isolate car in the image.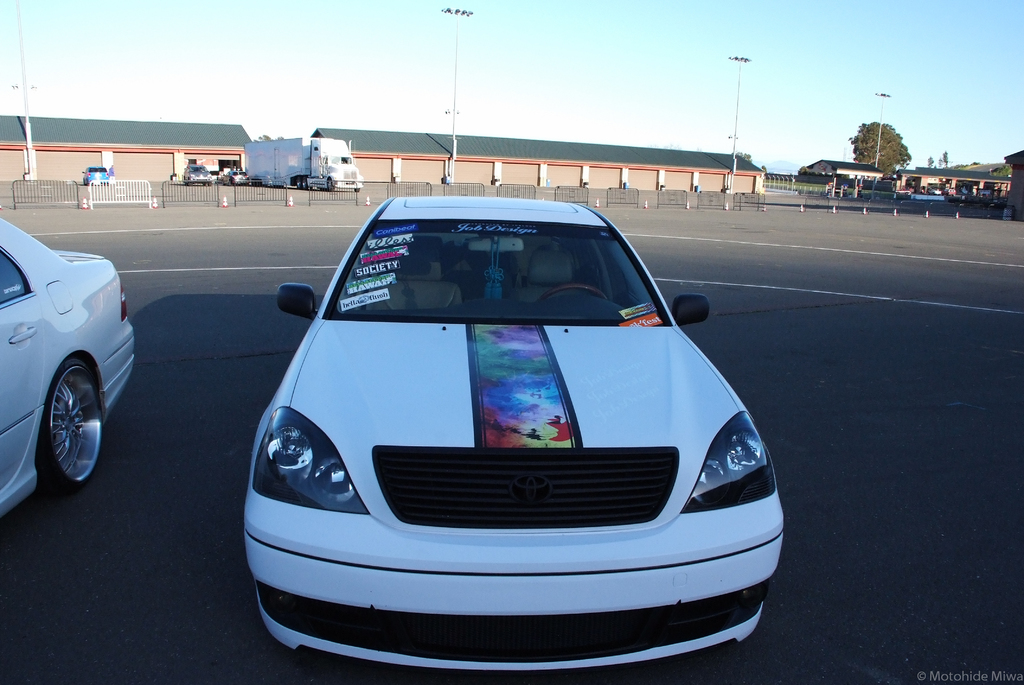
Isolated region: l=240, t=193, r=785, b=676.
